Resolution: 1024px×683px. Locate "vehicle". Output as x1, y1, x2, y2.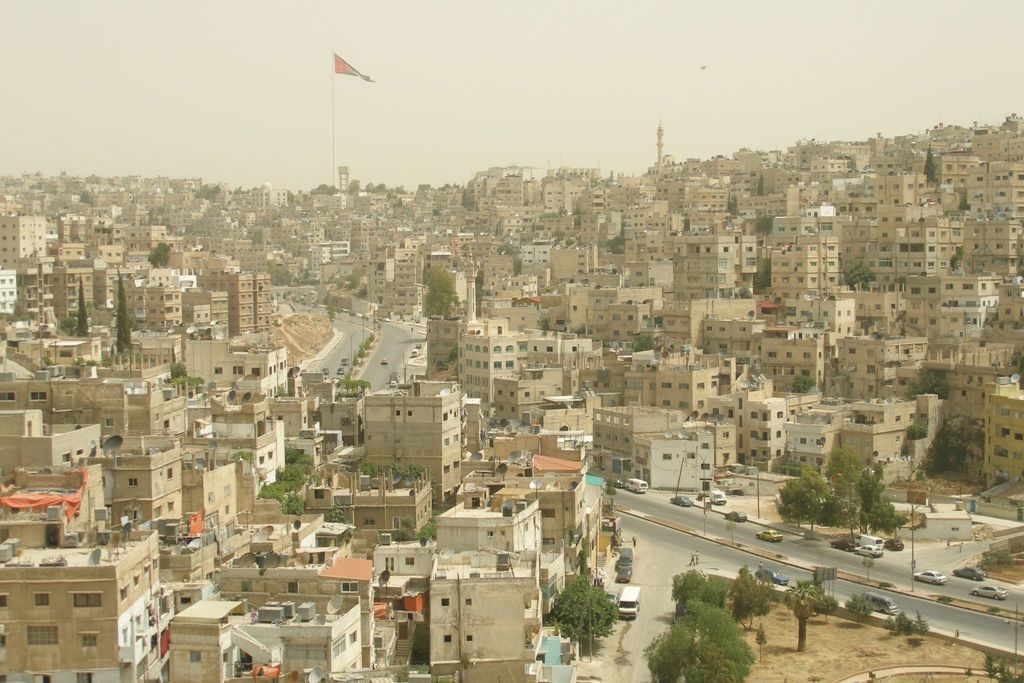
618, 586, 644, 621.
